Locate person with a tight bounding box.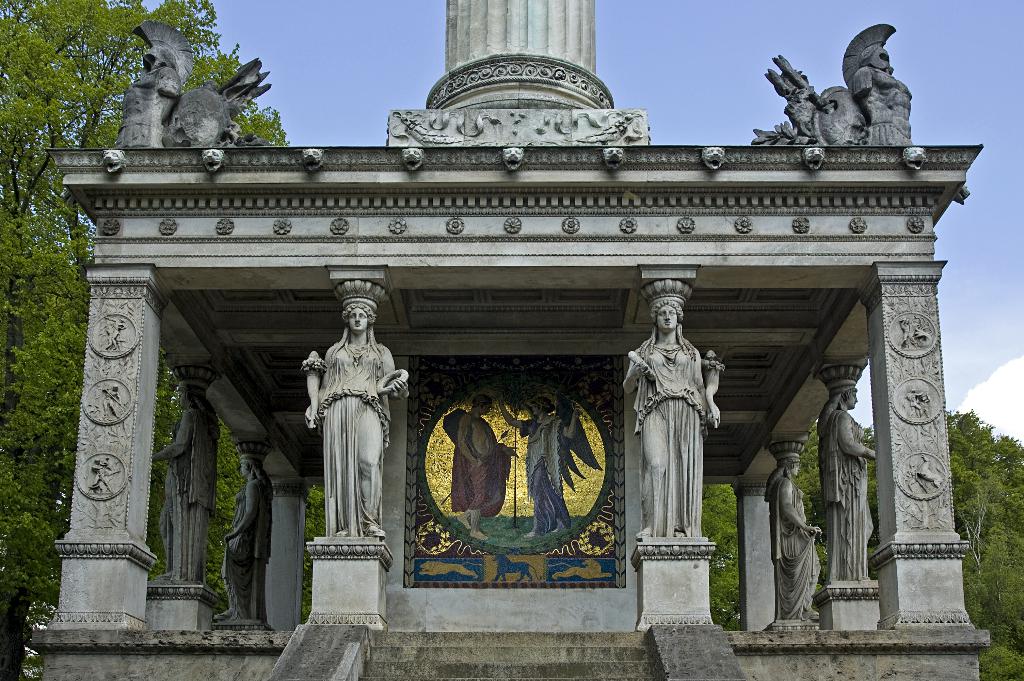
490 377 580 539.
